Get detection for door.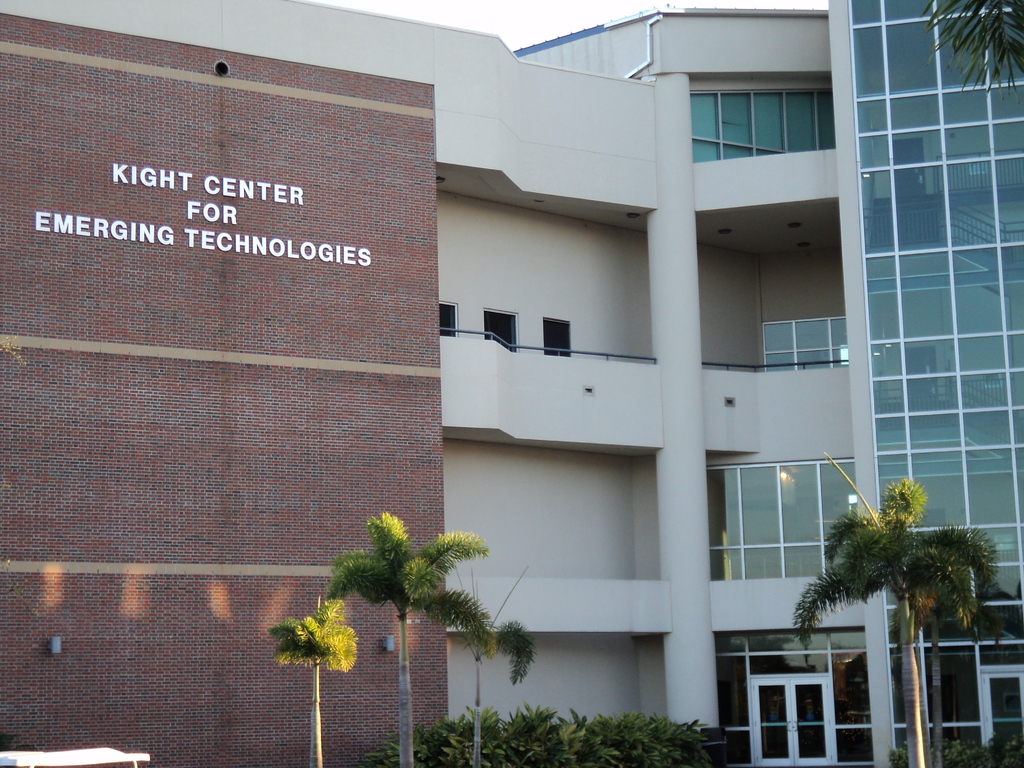
Detection: <region>754, 677, 829, 762</region>.
